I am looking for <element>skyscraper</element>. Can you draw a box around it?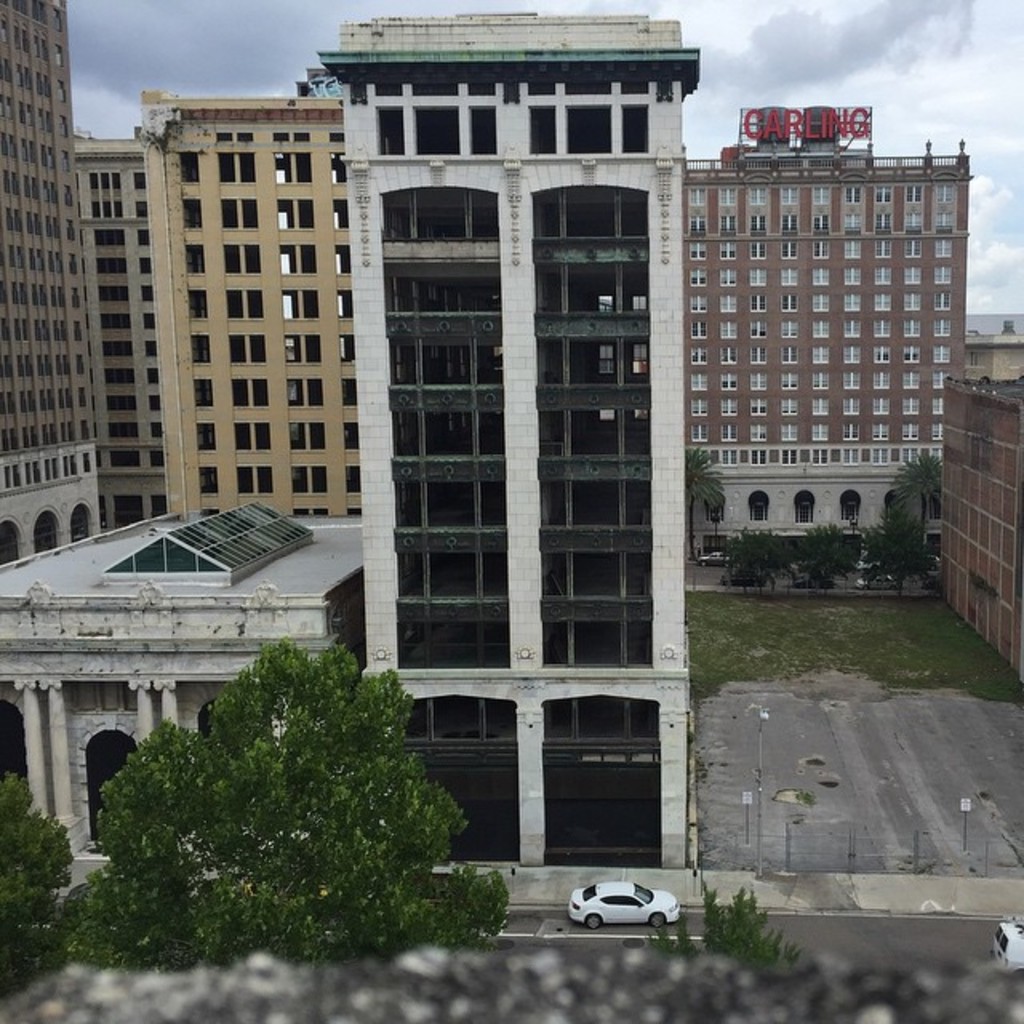
Sure, the bounding box is BBox(0, 0, 102, 616).
